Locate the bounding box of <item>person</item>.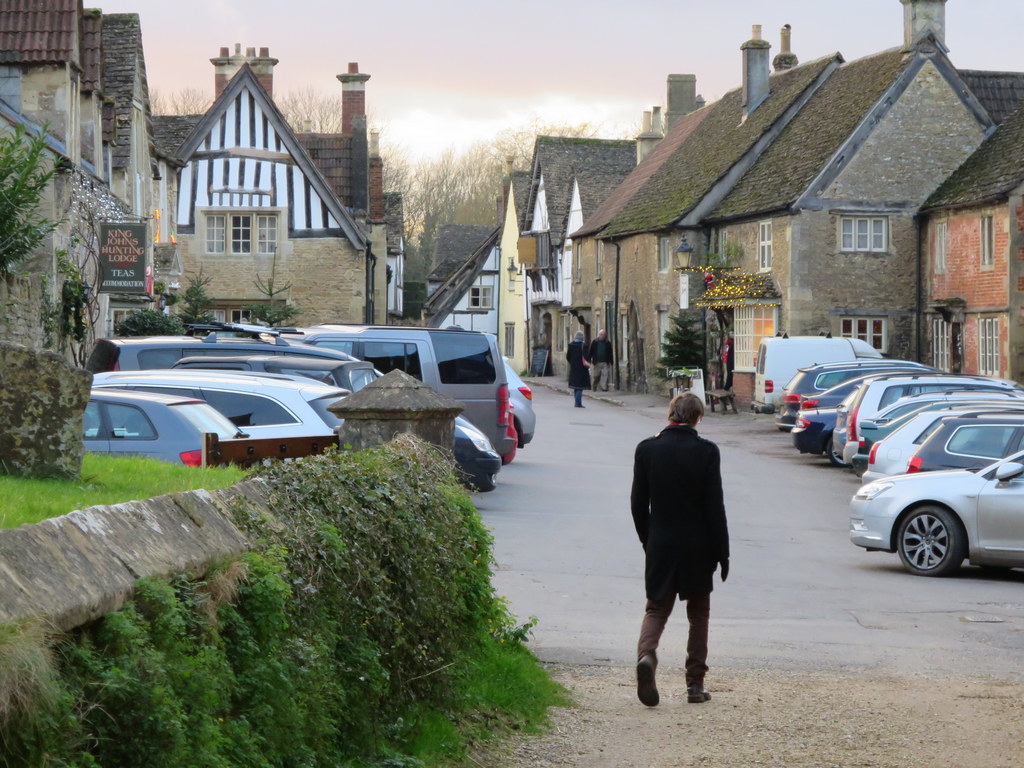
Bounding box: select_region(563, 328, 587, 405).
